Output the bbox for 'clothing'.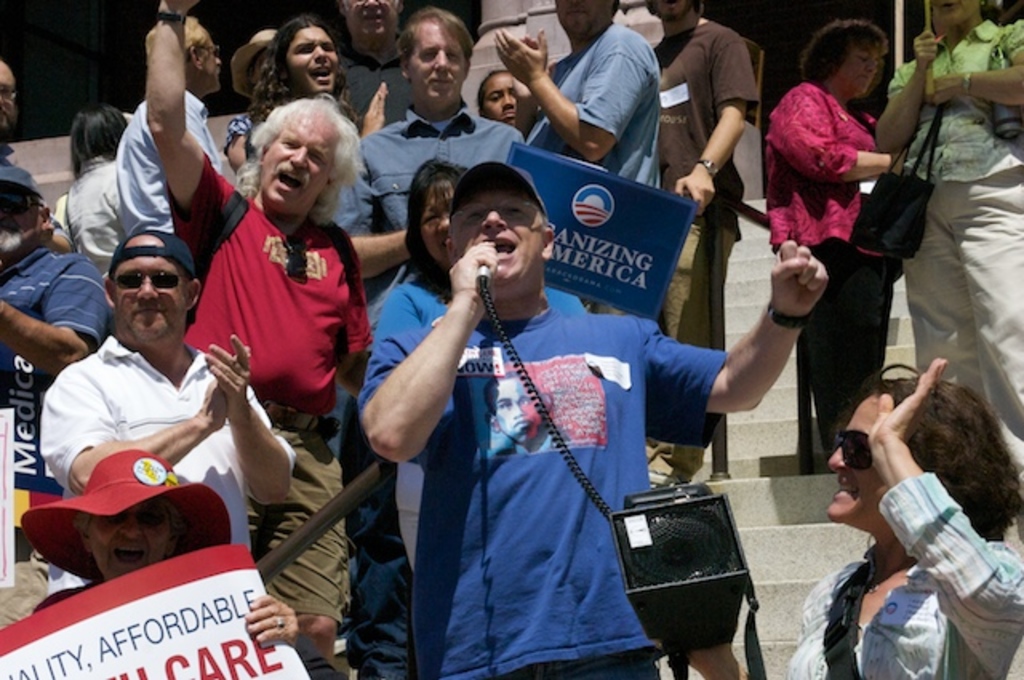
5 240 110 437.
